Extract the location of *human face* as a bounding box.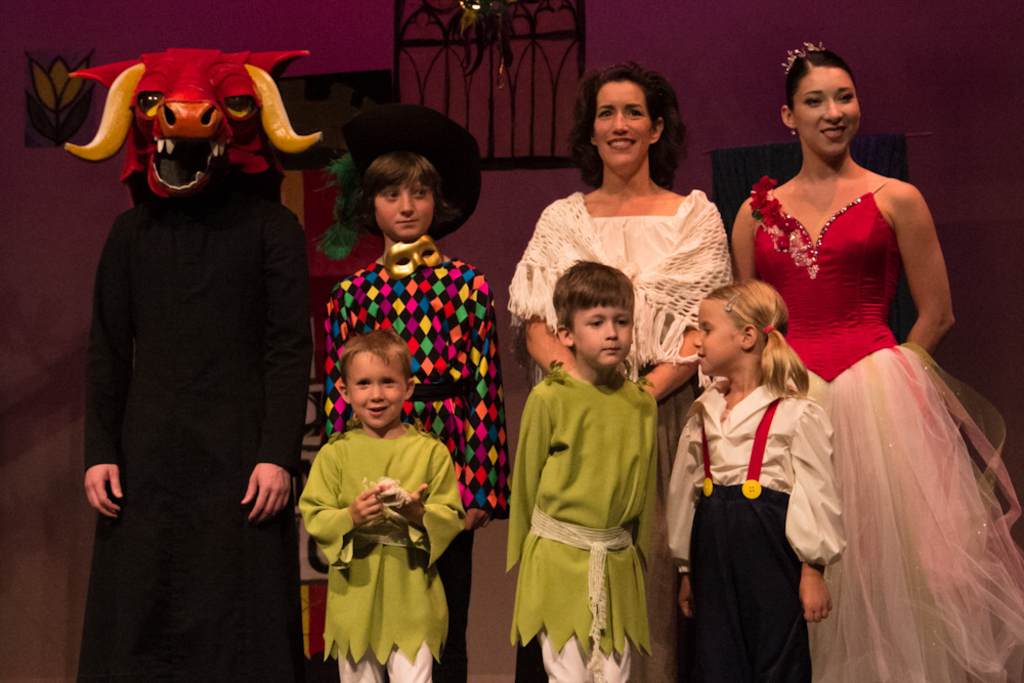
[691, 296, 740, 373].
